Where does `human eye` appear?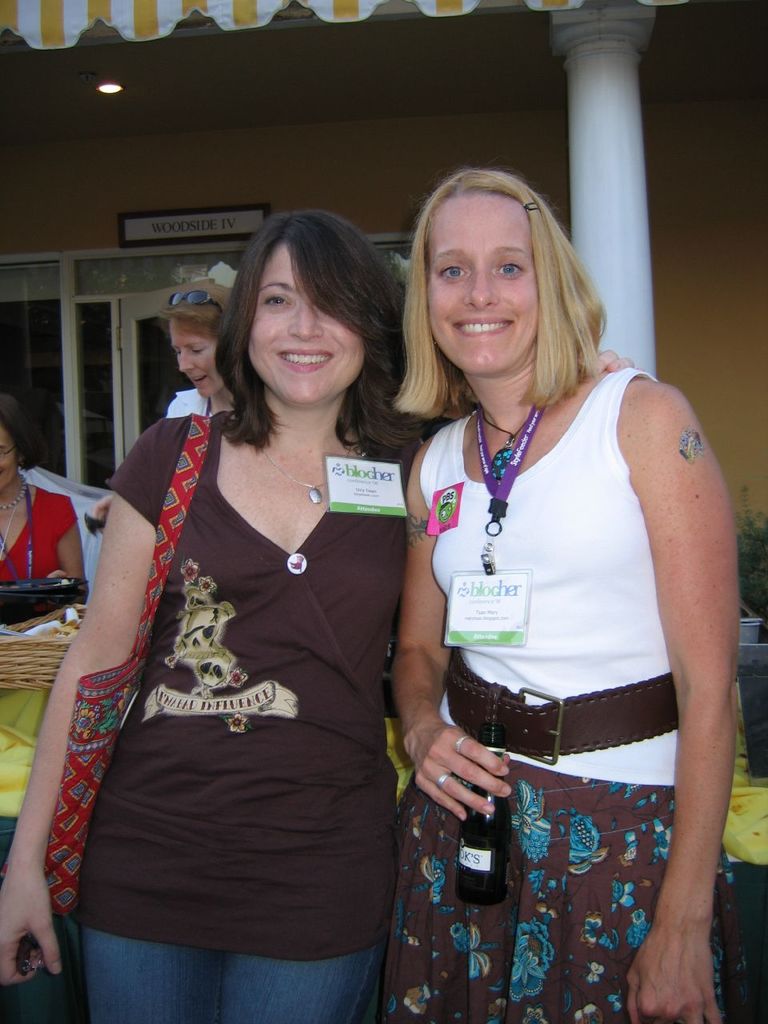
Appears at (x1=176, y1=346, x2=185, y2=360).
